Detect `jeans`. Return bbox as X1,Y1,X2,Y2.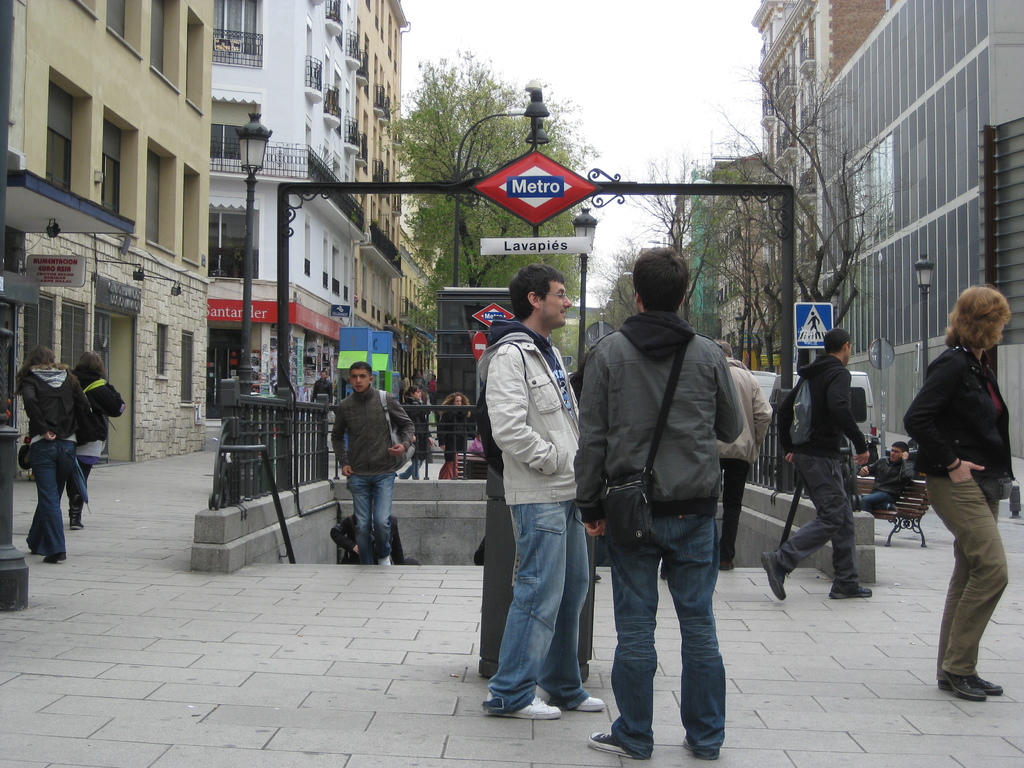
406,454,426,477.
